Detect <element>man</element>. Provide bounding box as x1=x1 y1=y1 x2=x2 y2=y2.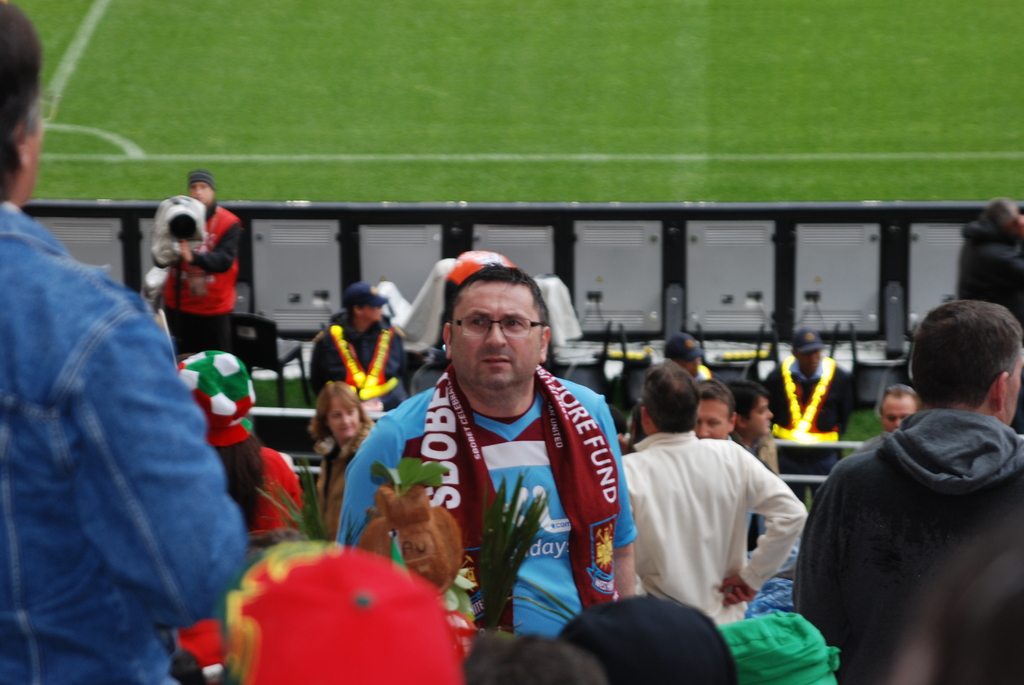
x1=790 y1=288 x2=1023 y2=684.
